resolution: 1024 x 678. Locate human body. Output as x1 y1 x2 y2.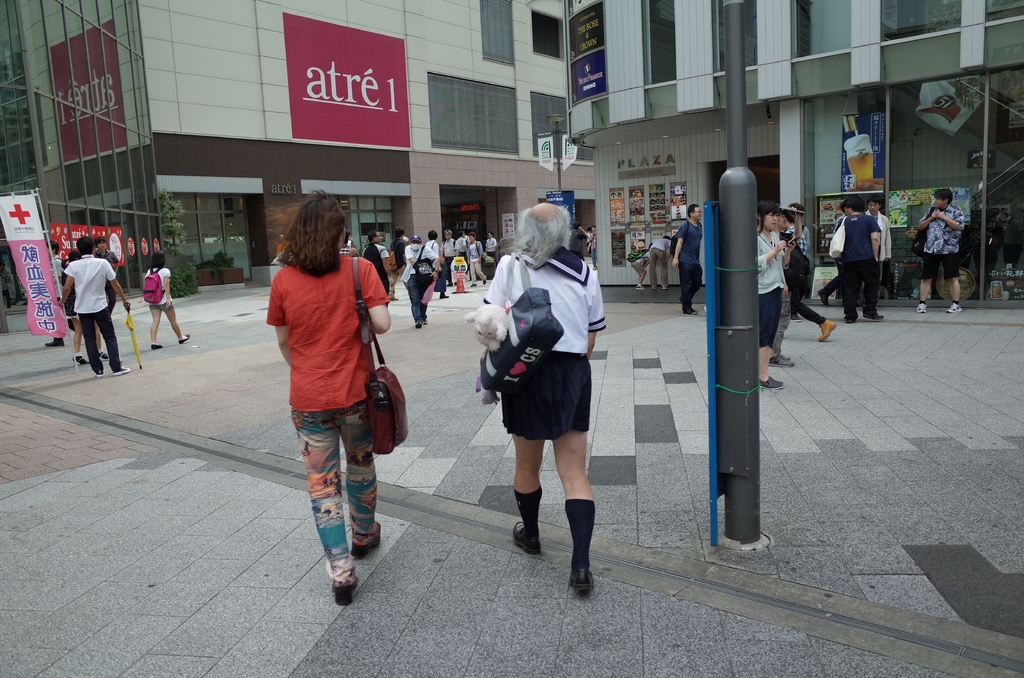
401 240 438 329.
